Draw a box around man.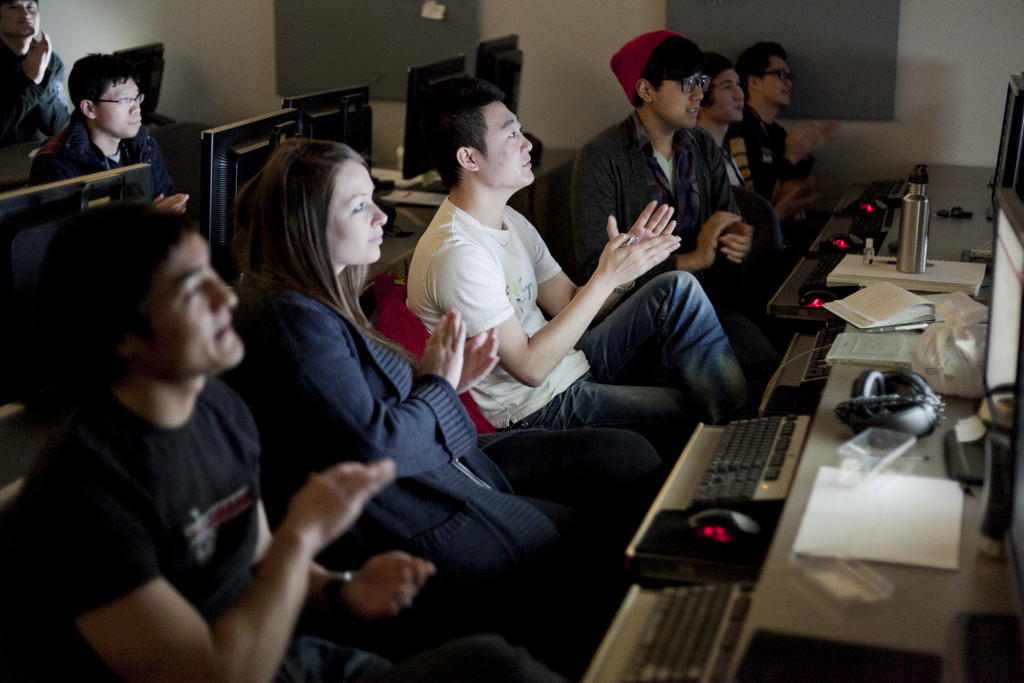
box(31, 53, 195, 215).
